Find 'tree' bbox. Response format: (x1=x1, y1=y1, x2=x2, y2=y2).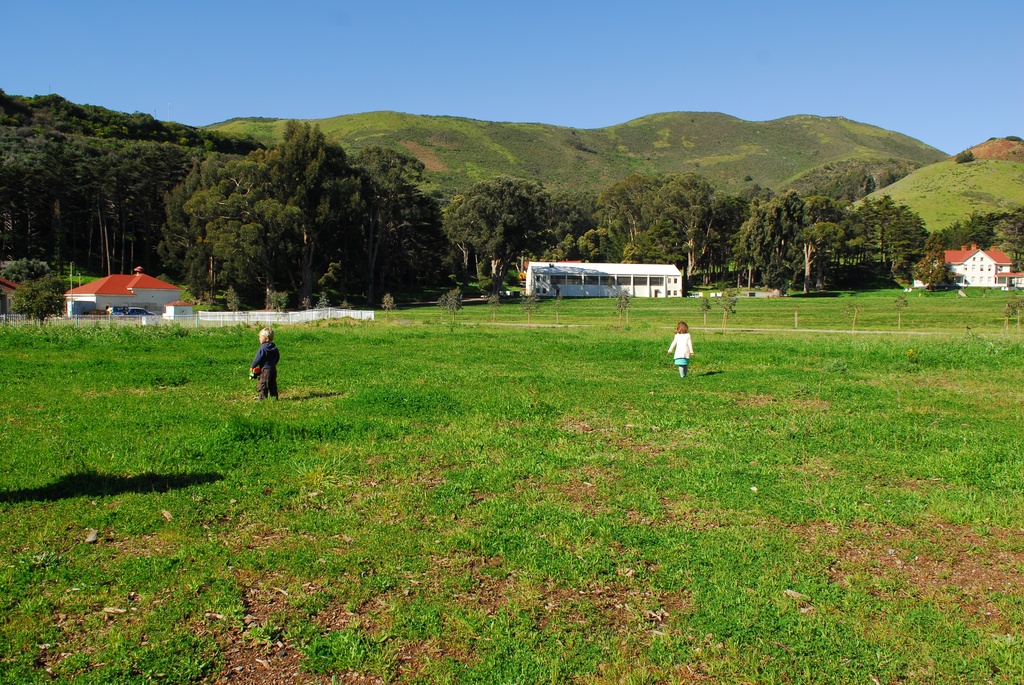
(x1=659, y1=168, x2=749, y2=294).
